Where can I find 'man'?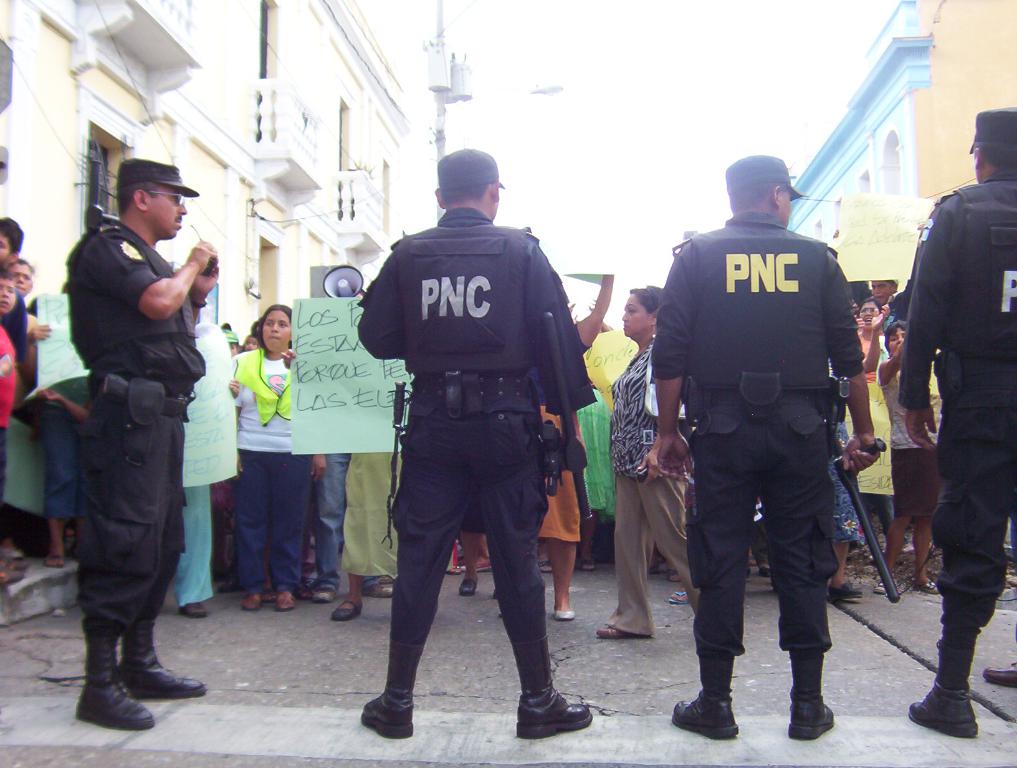
You can find it at 648, 153, 886, 740.
